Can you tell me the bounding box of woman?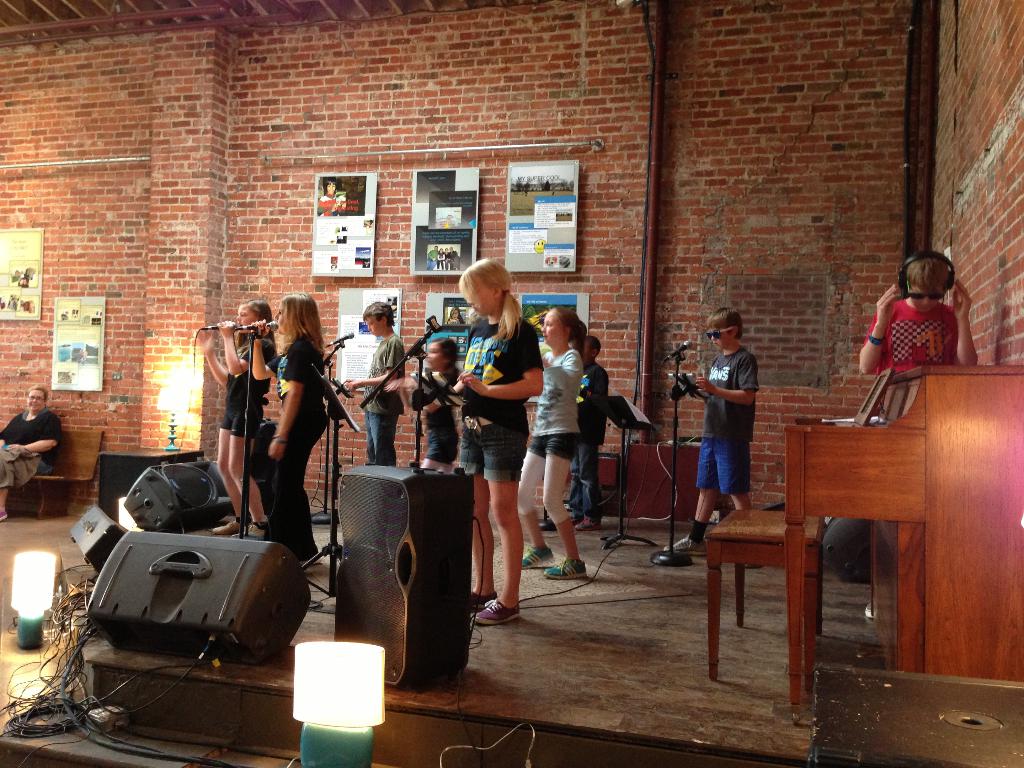
select_region(0, 383, 77, 527).
